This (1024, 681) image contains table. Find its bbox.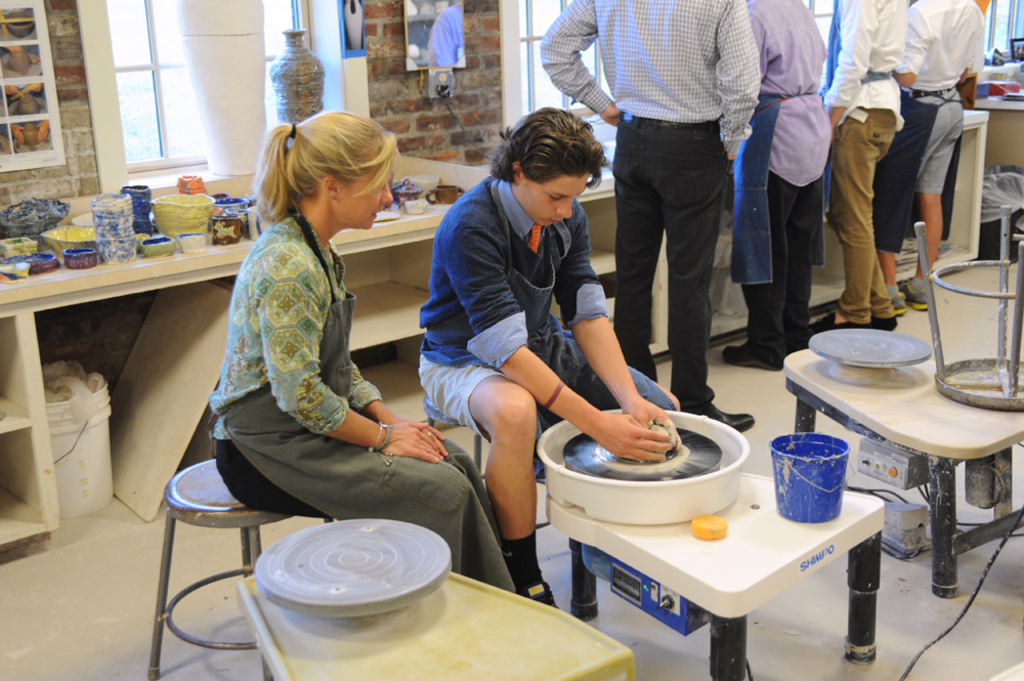
{"x1": 777, "y1": 340, "x2": 1023, "y2": 616}.
